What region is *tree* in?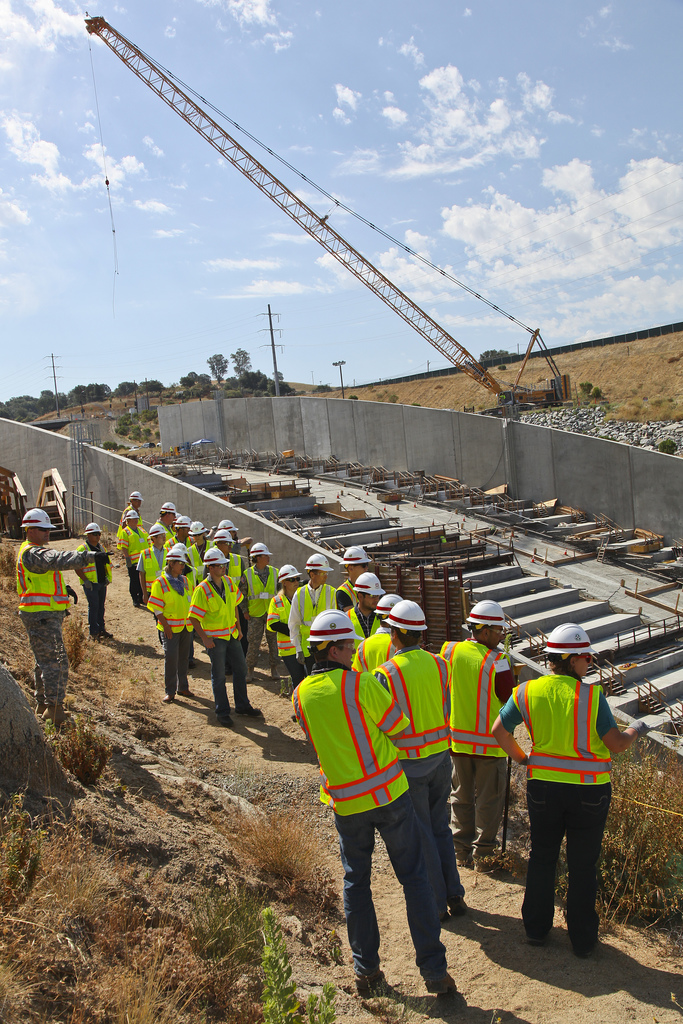
bbox(207, 348, 236, 386).
